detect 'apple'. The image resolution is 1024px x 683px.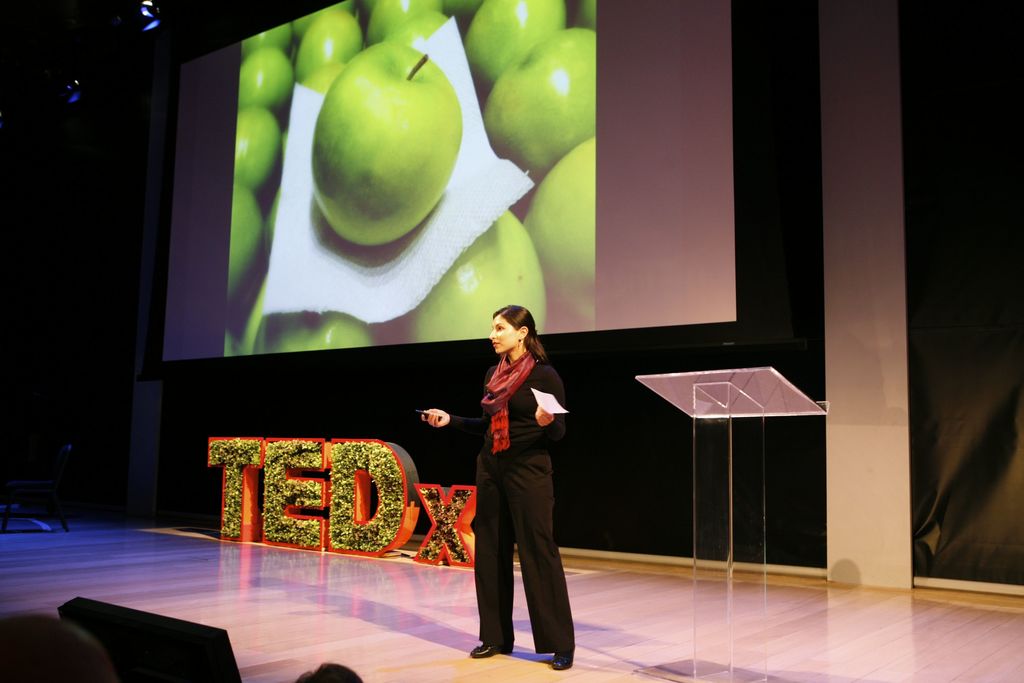
pyautogui.locateOnScreen(319, 44, 467, 247).
